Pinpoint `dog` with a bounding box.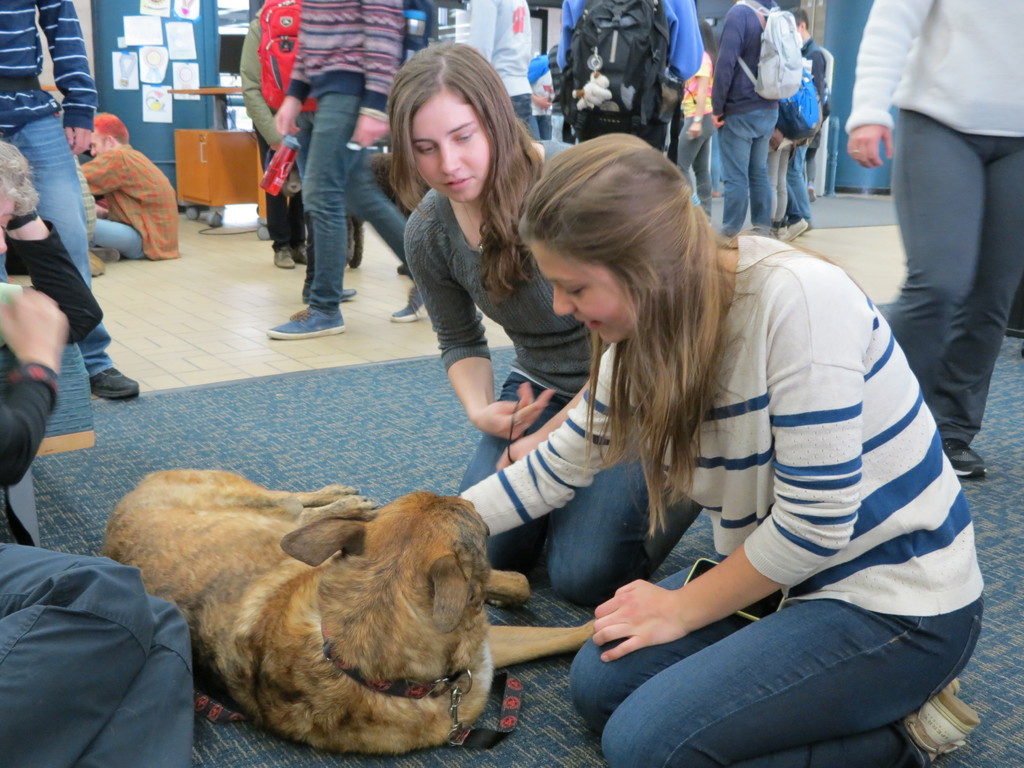
box=[284, 153, 429, 273].
